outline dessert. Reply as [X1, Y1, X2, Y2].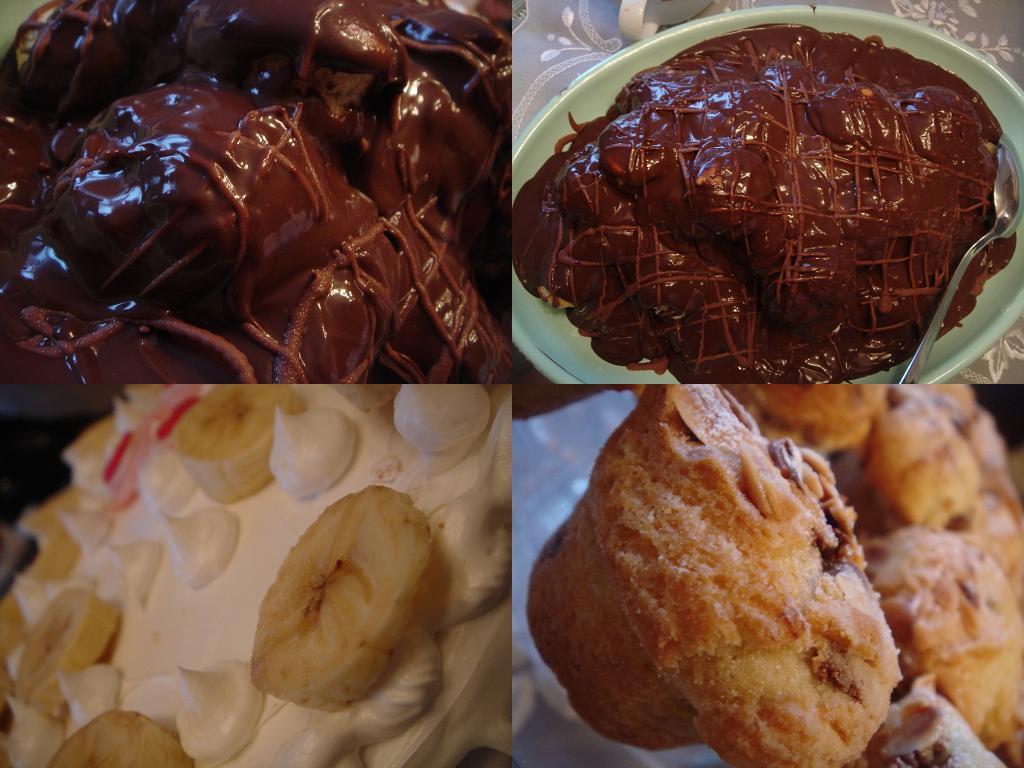
[21, 585, 114, 722].
